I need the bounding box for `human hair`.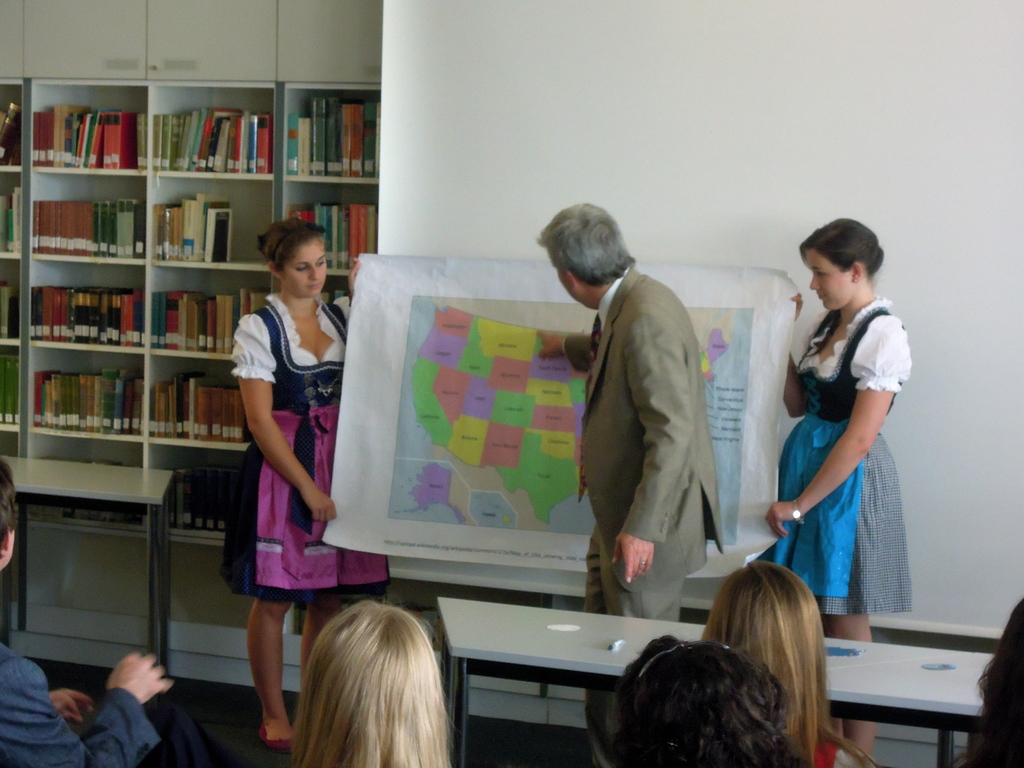
Here it is: (x1=0, y1=452, x2=24, y2=553).
